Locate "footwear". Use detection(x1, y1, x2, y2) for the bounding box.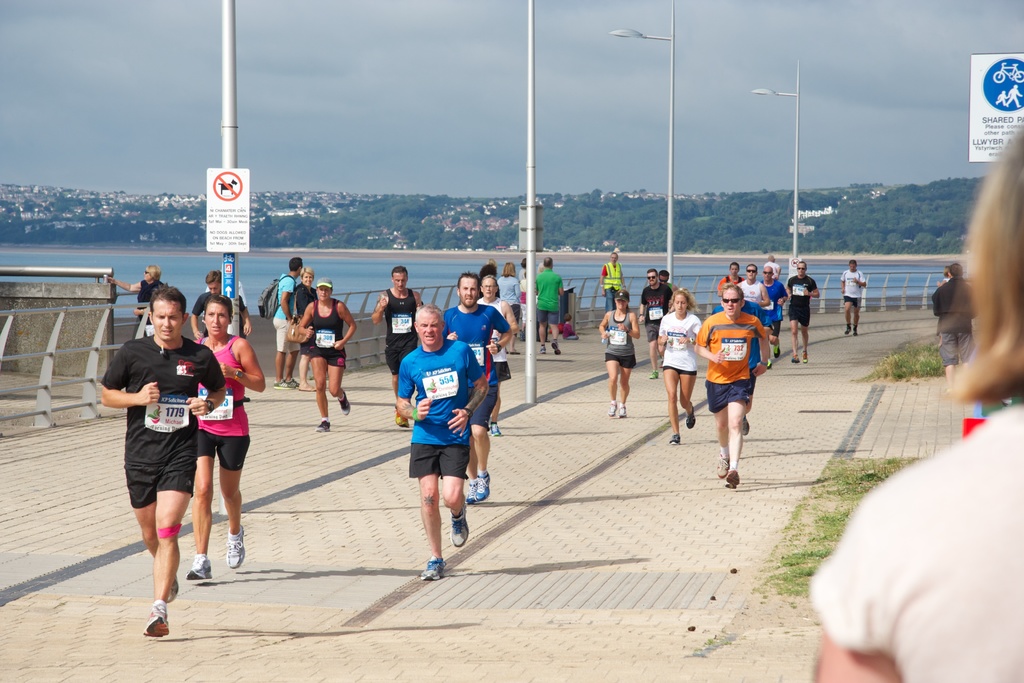
detection(337, 391, 350, 414).
